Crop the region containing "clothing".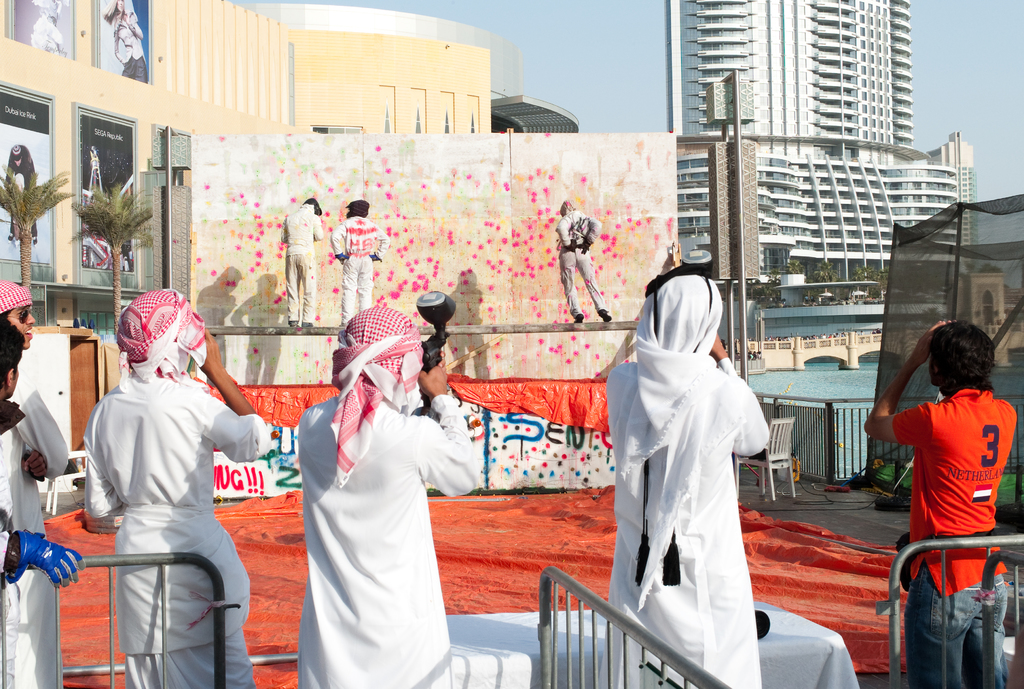
Crop region: left=898, top=387, right=1023, bottom=688.
